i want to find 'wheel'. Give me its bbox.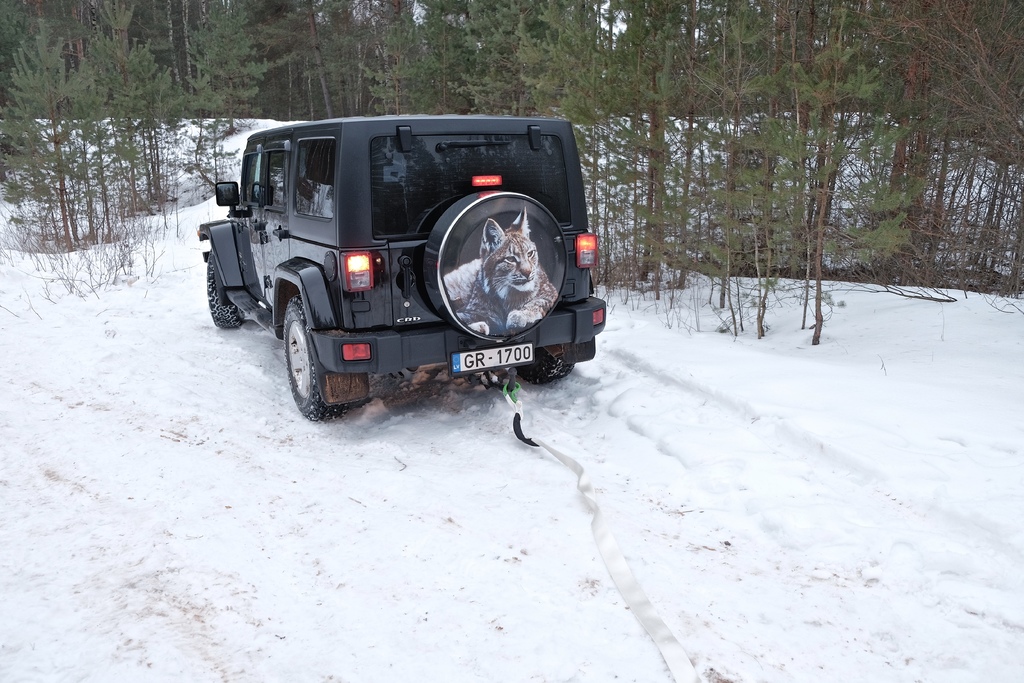
(left=206, top=251, right=241, bottom=322).
